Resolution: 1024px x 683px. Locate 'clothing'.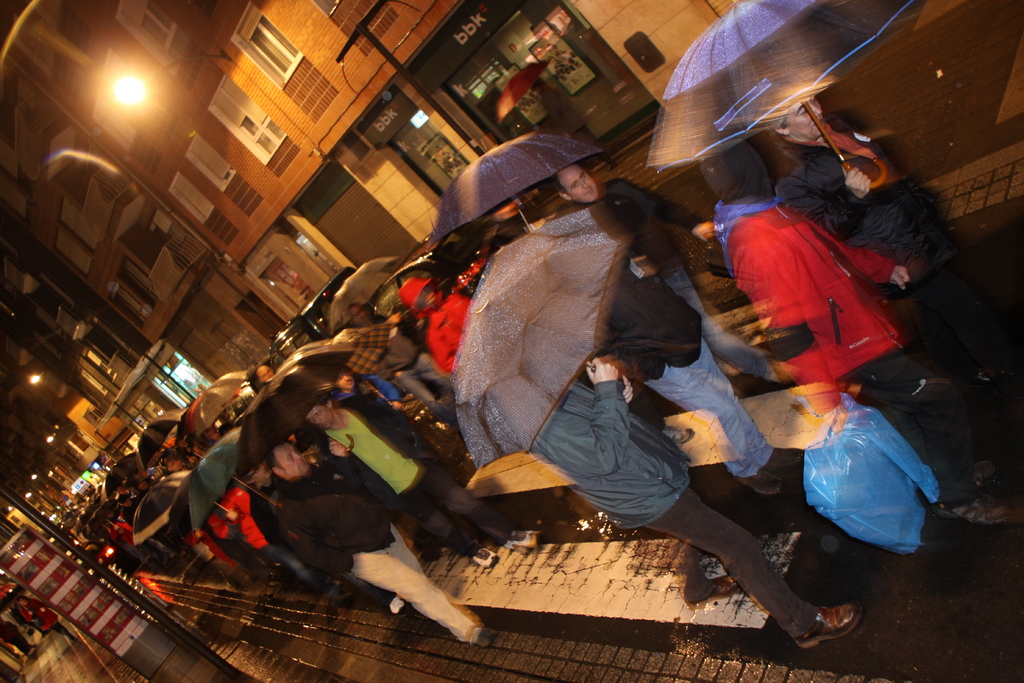
rect(532, 383, 819, 638).
